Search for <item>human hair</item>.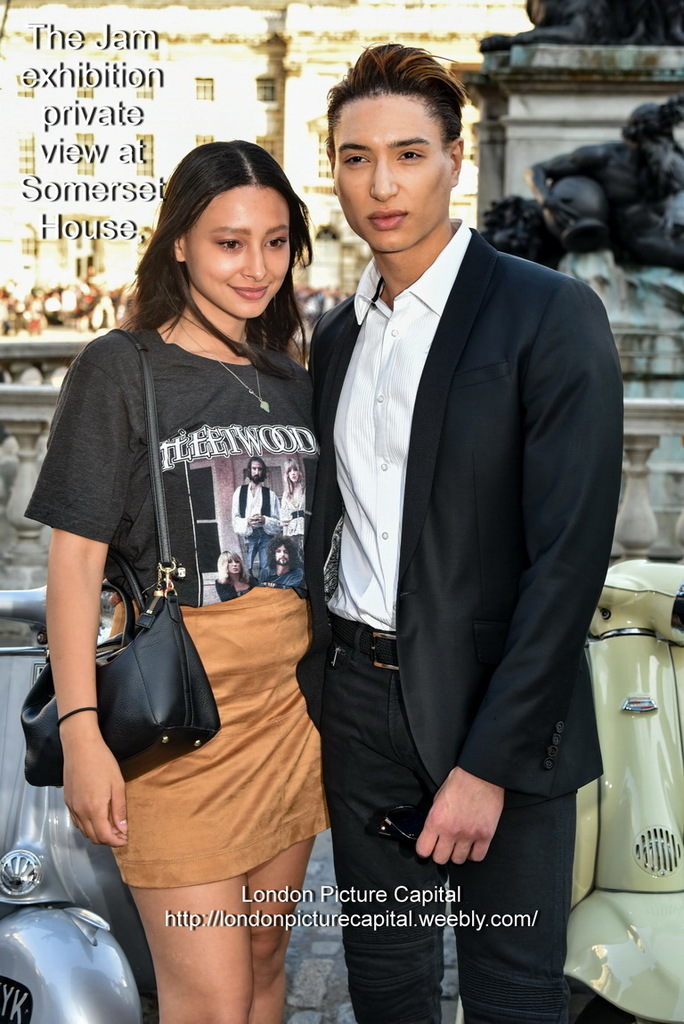
Found at 322:37:470:159.
